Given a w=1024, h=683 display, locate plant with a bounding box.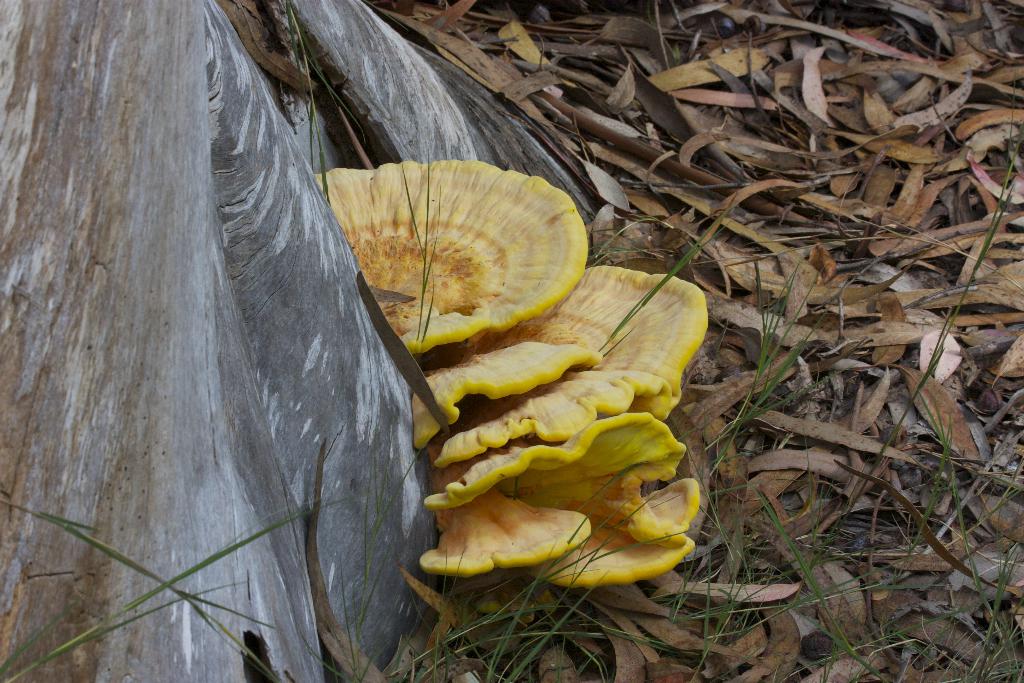
Located: 0/473/303/682.
